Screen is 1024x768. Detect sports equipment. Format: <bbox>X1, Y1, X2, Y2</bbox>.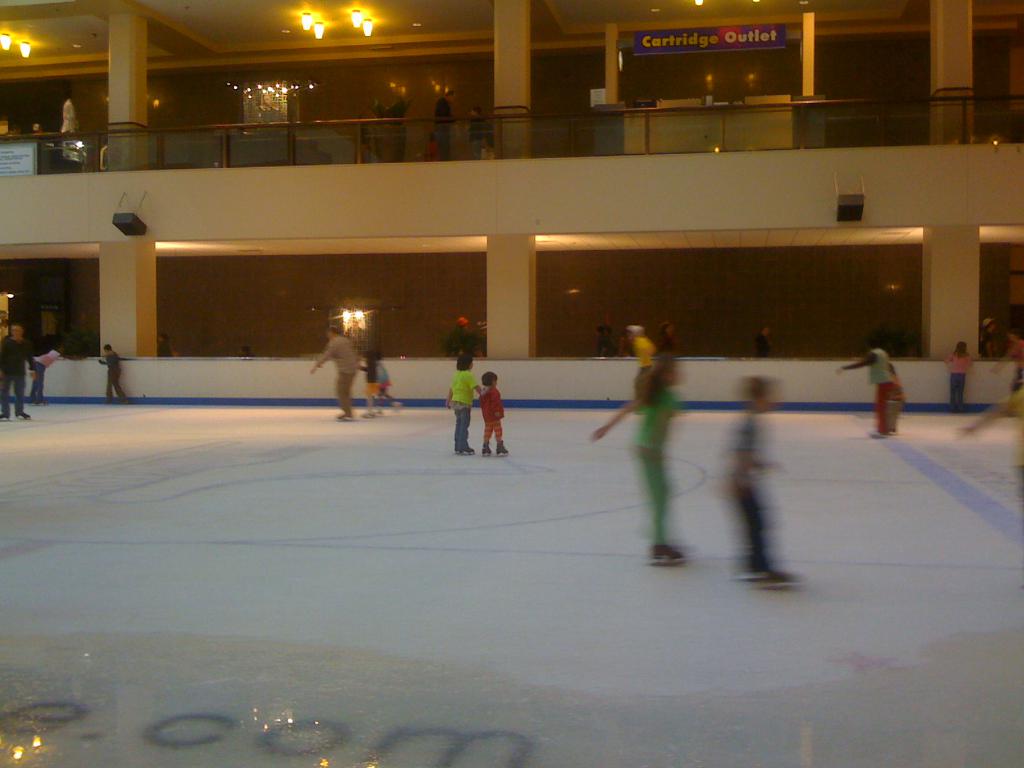
<bbox>459, 447, 477, 456</bbox>.
